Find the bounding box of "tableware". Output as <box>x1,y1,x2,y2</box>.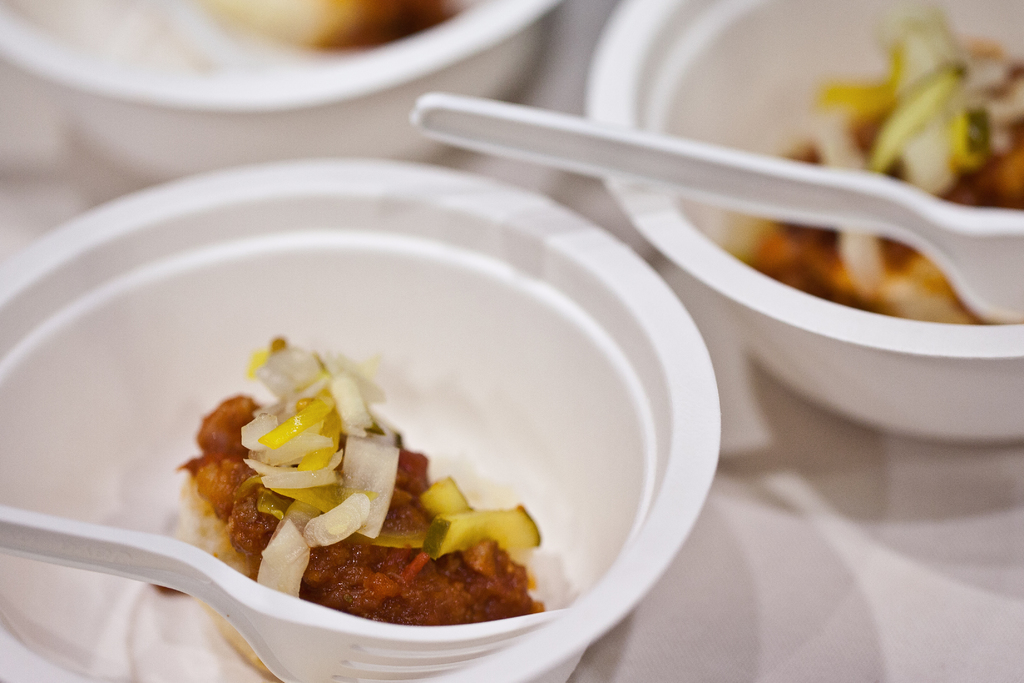
<box>579,0,1023,442</box>.
